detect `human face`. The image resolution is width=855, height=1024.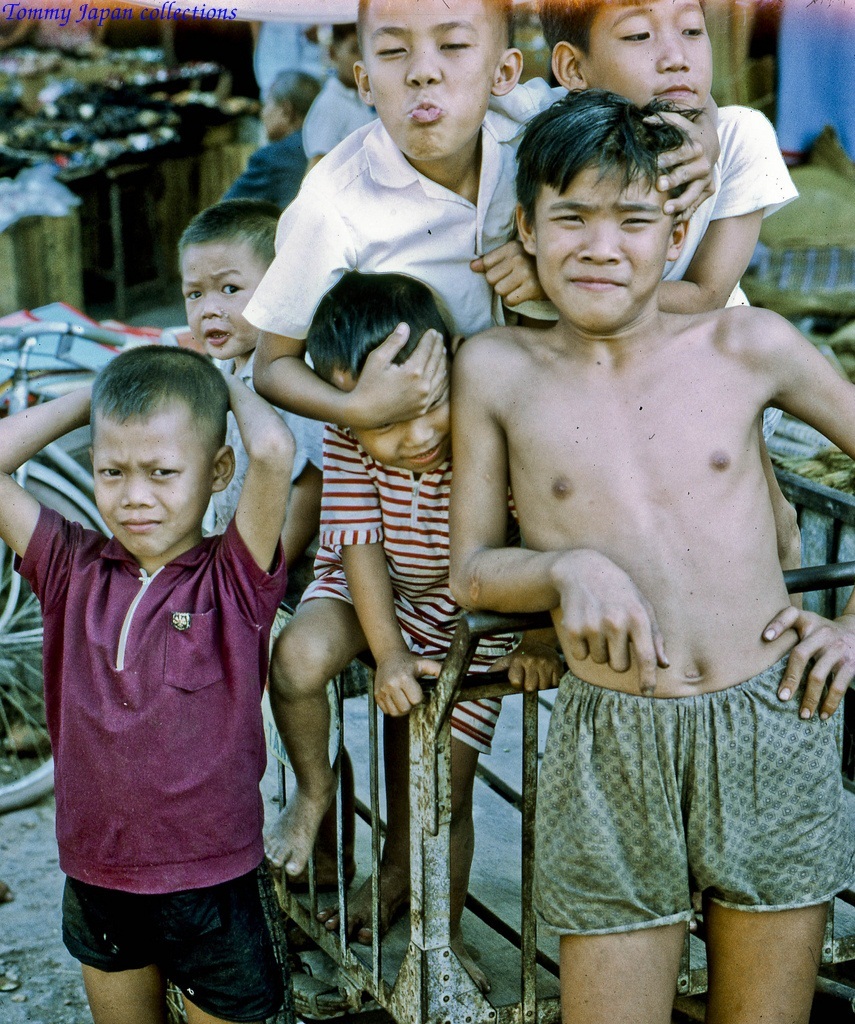
box(572, 0, 709, 119).
